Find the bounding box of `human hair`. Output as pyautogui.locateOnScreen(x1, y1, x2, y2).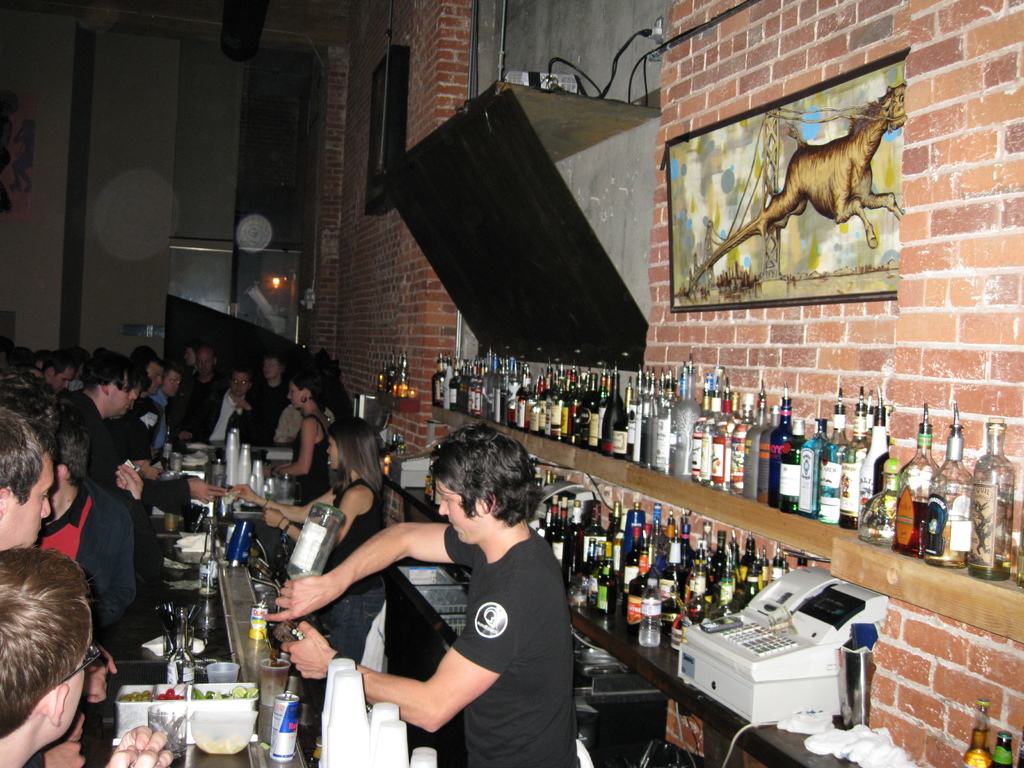
pyautogui.locateOnScreen(196, 344, 214, 365).
